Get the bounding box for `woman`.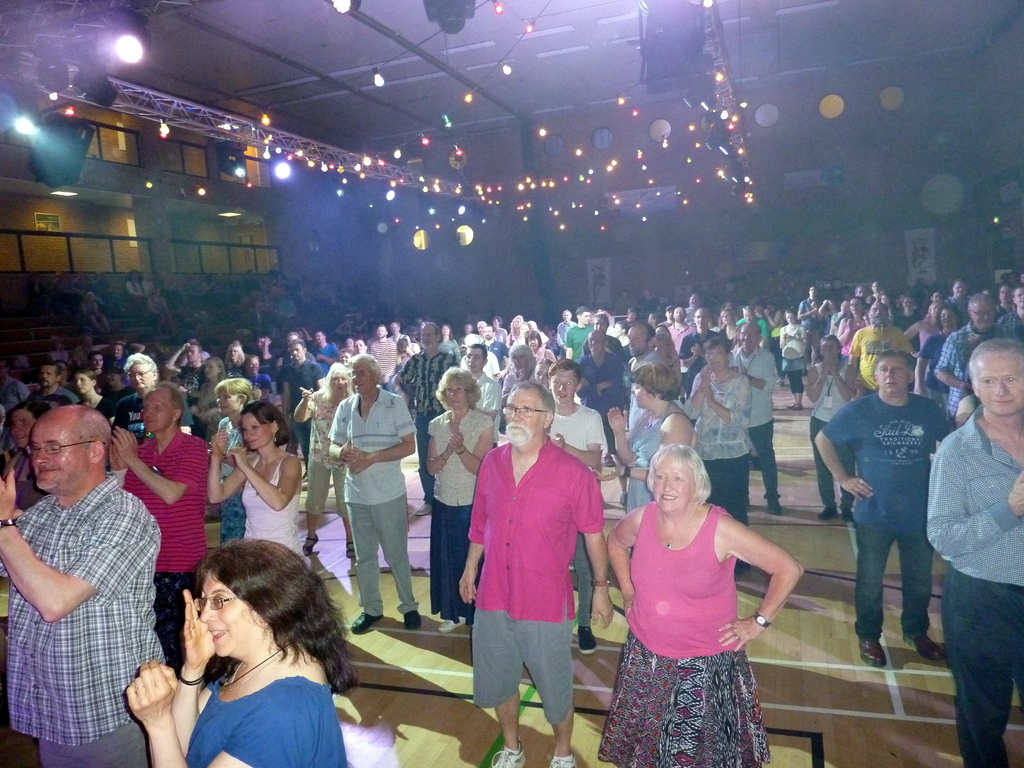
x1=70 y1=370 x2=122 y2=428.
